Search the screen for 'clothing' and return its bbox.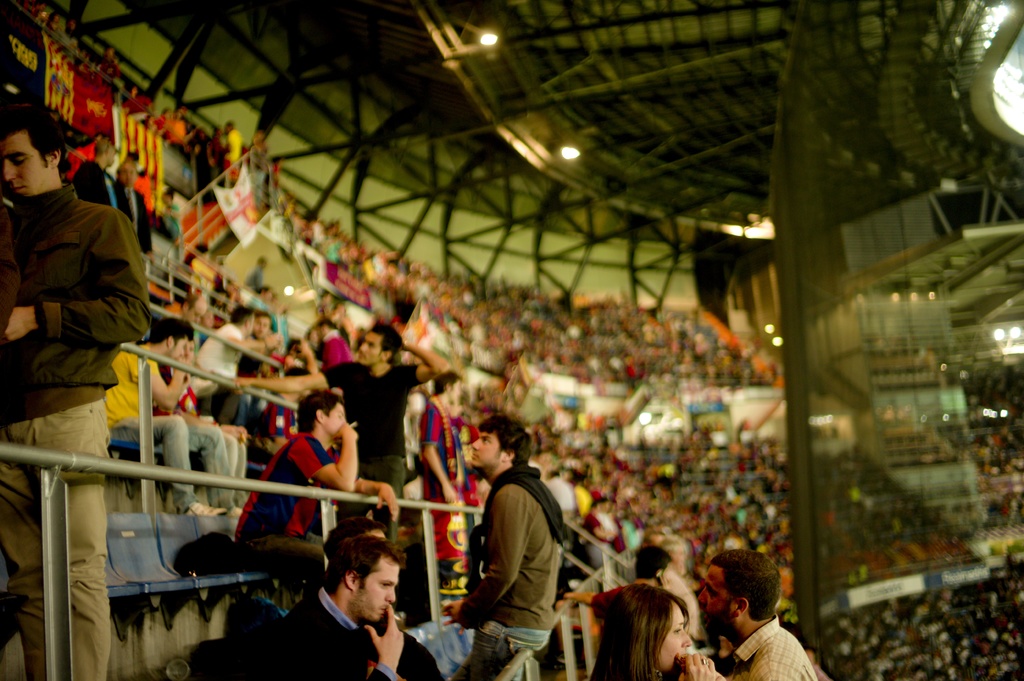
Found: box(474, 467, 557, 659).
